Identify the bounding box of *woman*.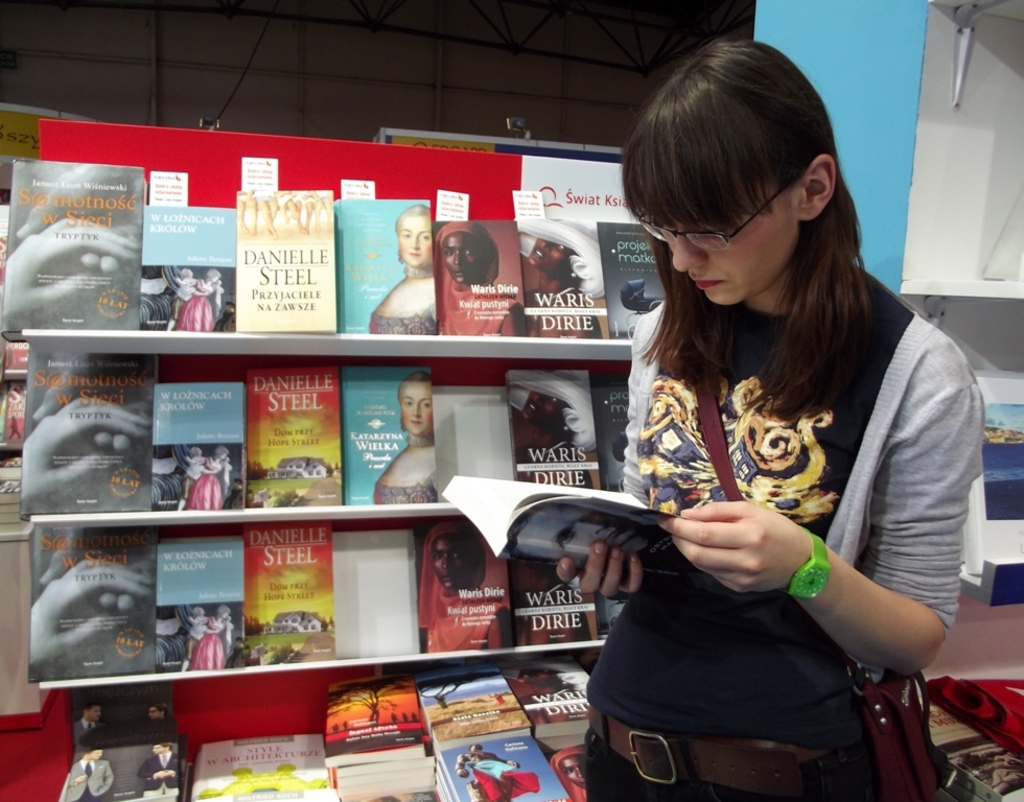
box=[192, 602, 237, 670].
